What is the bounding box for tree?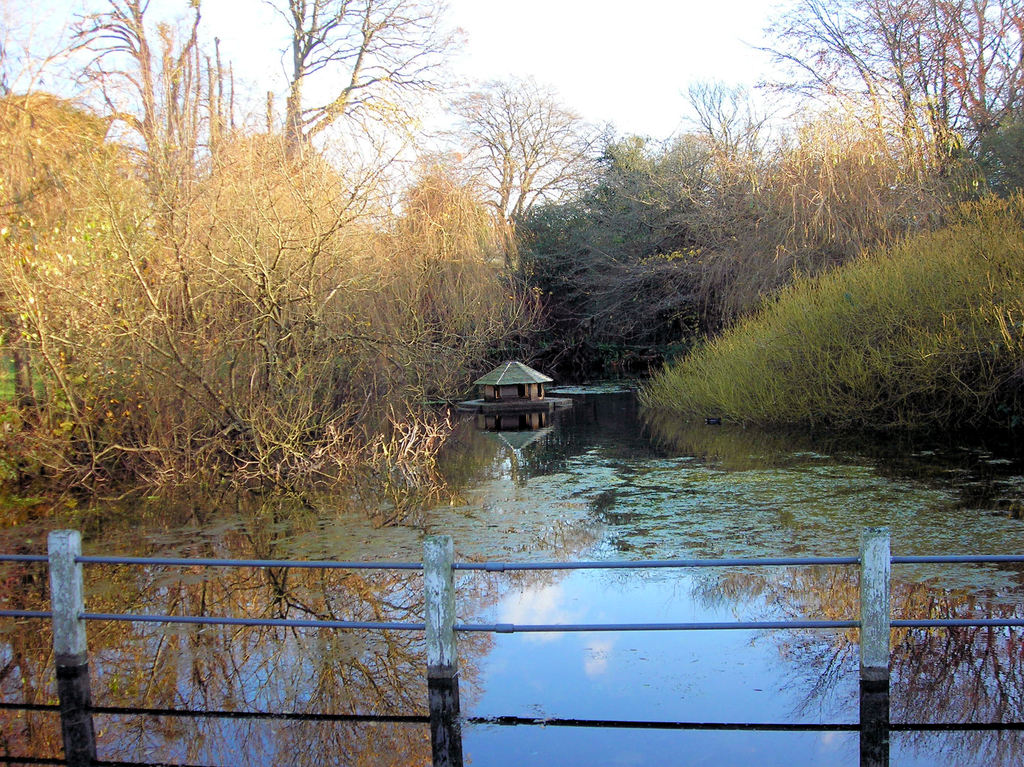
Rect(455, 70, 595, 260).
